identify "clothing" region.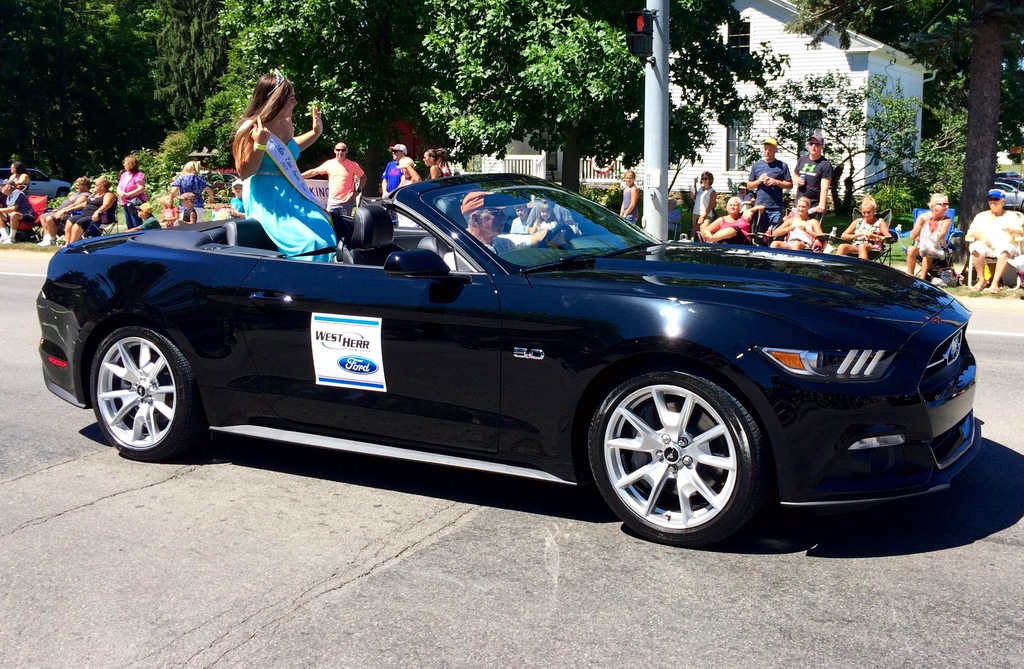
Region: crop(833, 213, 882, 257).
